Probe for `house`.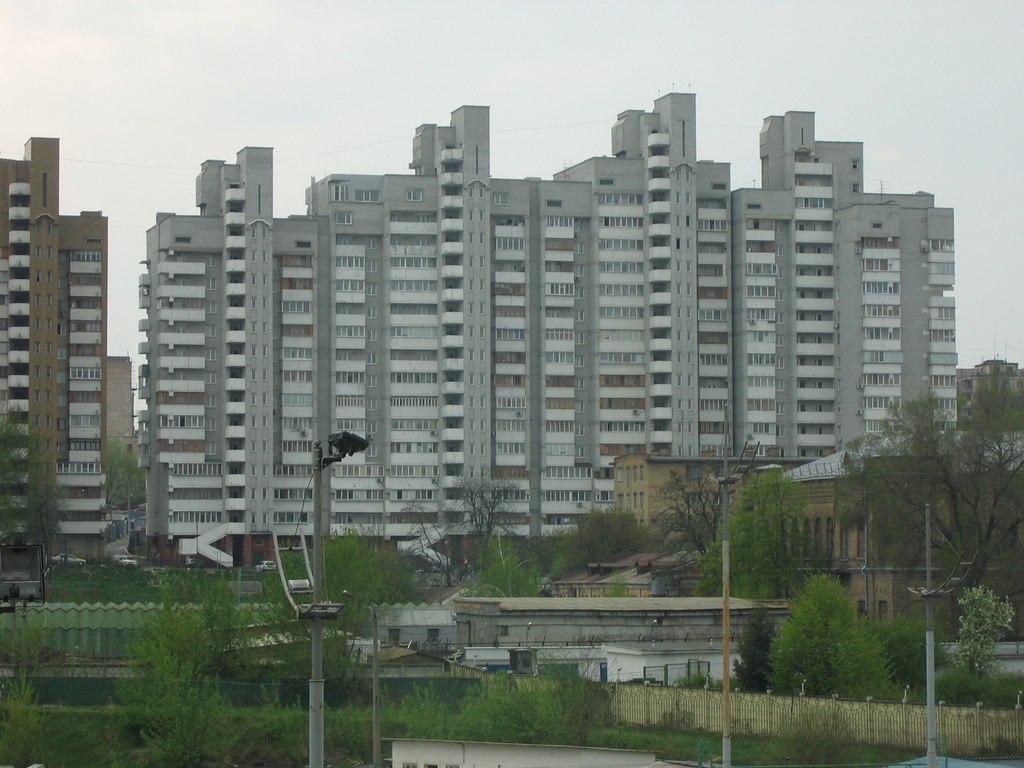
Probe result: bbox=(607, 451, 837, 553).
